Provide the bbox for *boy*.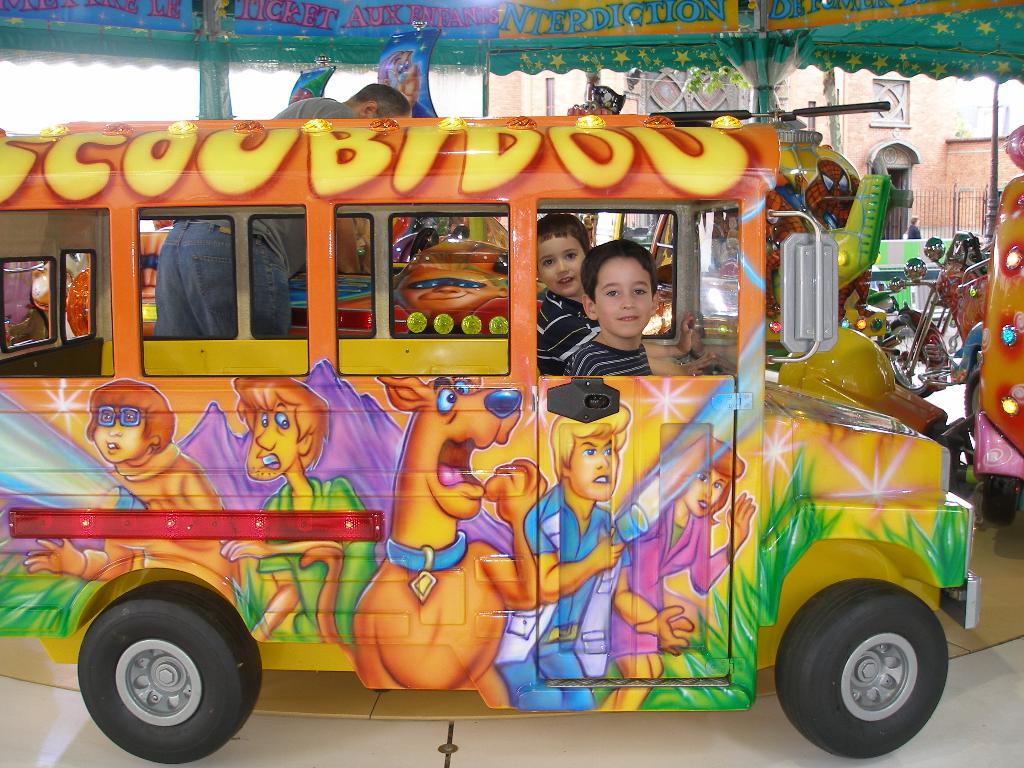
<box>574,234,659,377</box>.
